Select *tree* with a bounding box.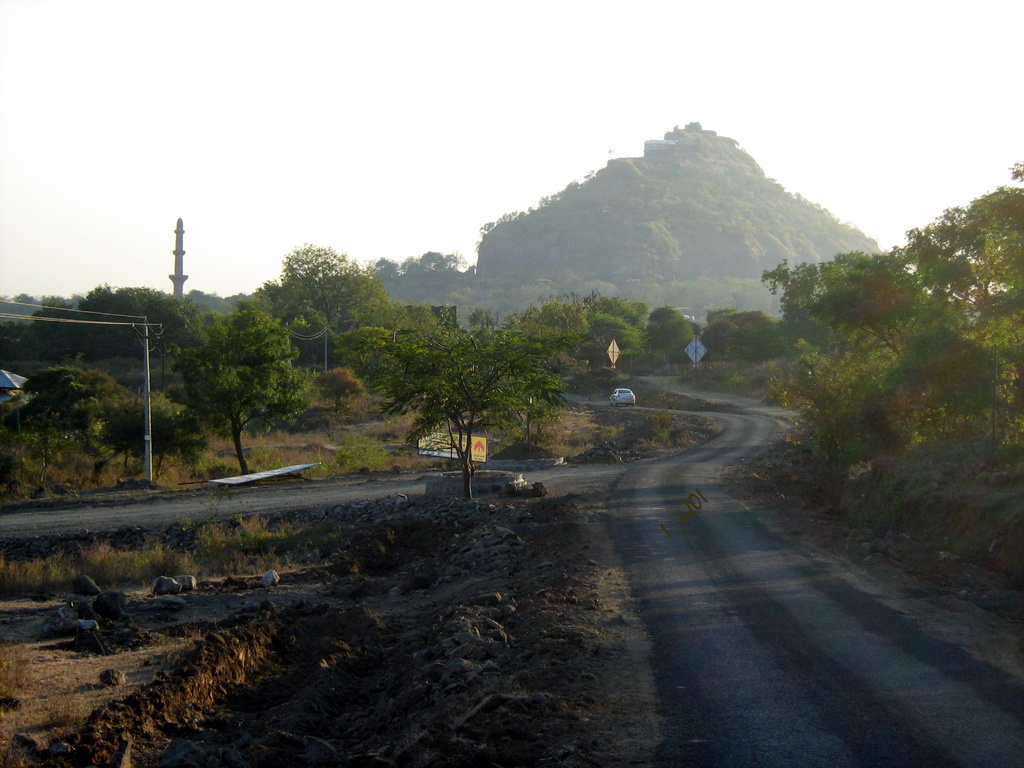
[0, 312, 45, 356].
